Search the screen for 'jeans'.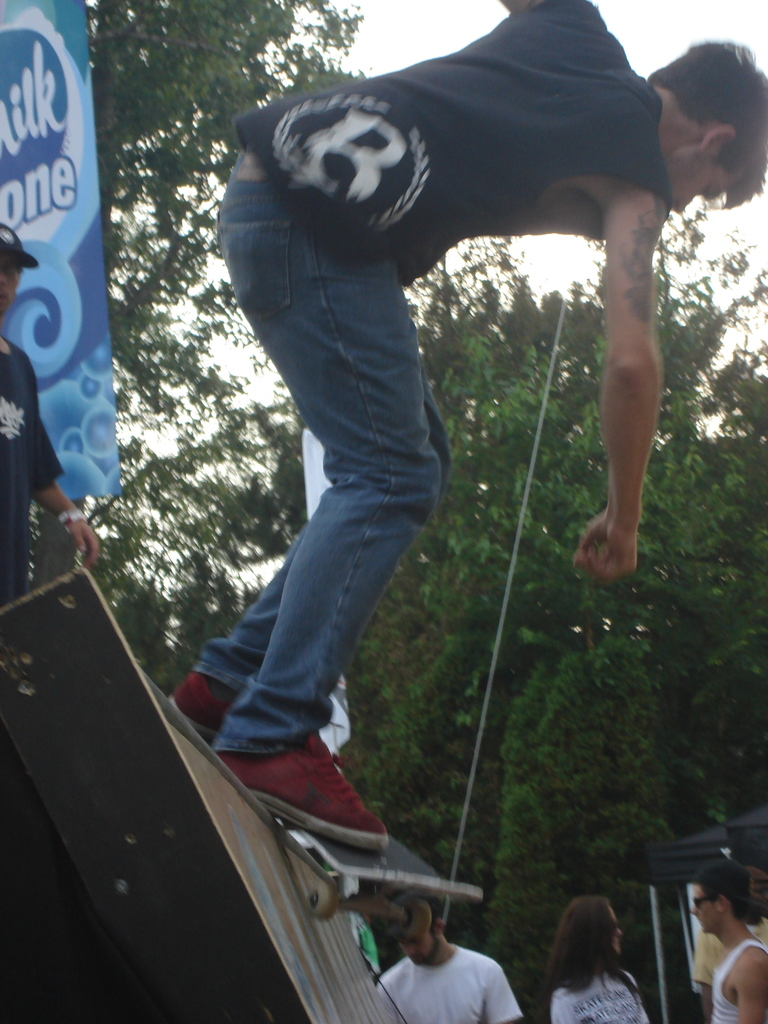
Found at box=[191, 156, 497, 874].
